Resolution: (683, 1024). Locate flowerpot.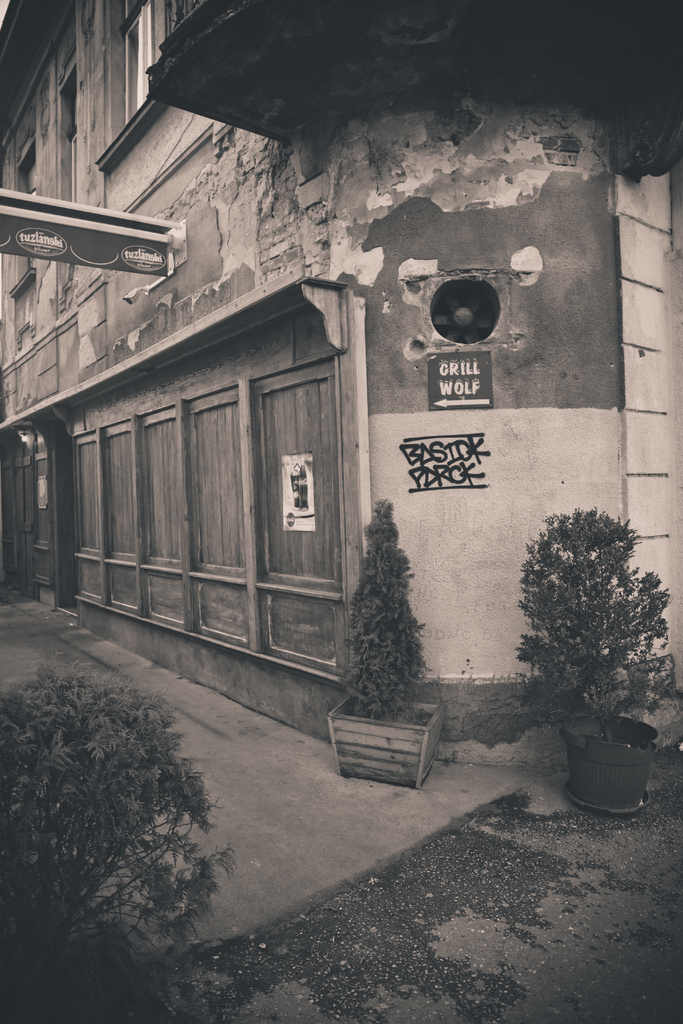
{"left": 331, "top": 695, "right": 441, "bottom": 790}.
